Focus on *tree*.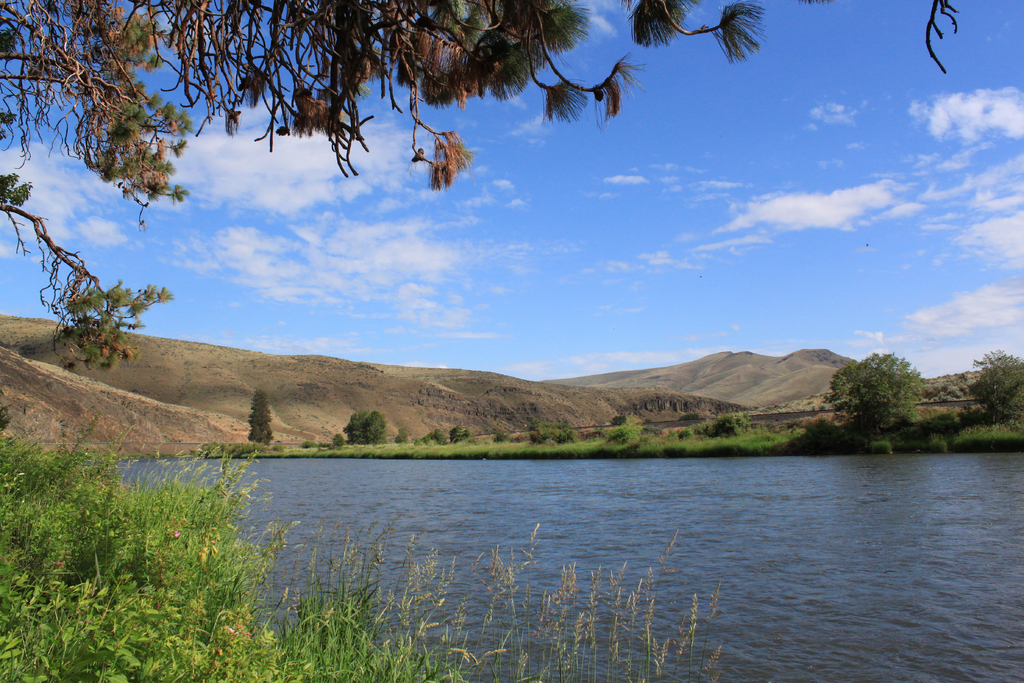
Focused at 452 424 473 441.
